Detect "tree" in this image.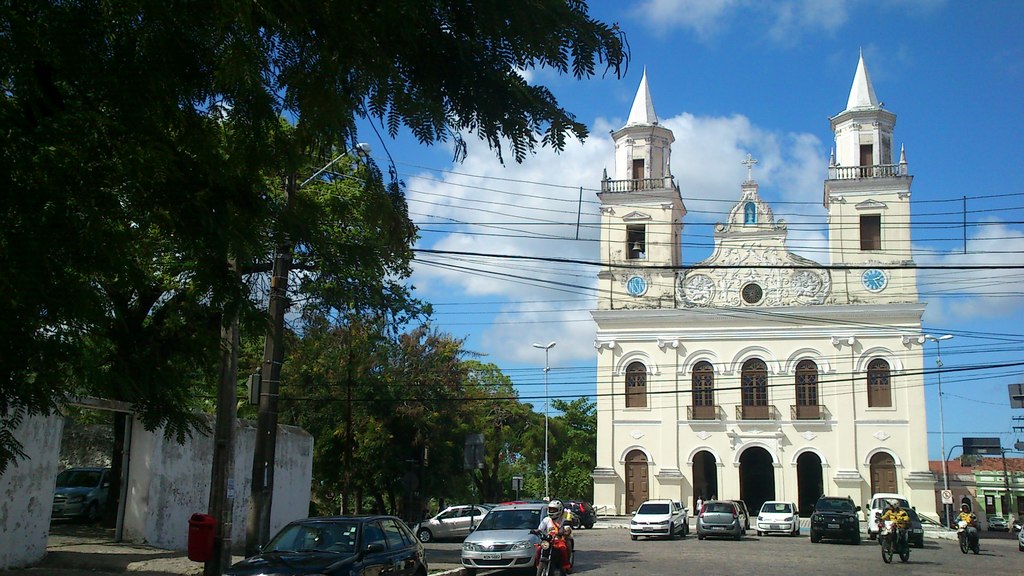
Detection: x1=285, y1=310, x2=396, y2=515.
